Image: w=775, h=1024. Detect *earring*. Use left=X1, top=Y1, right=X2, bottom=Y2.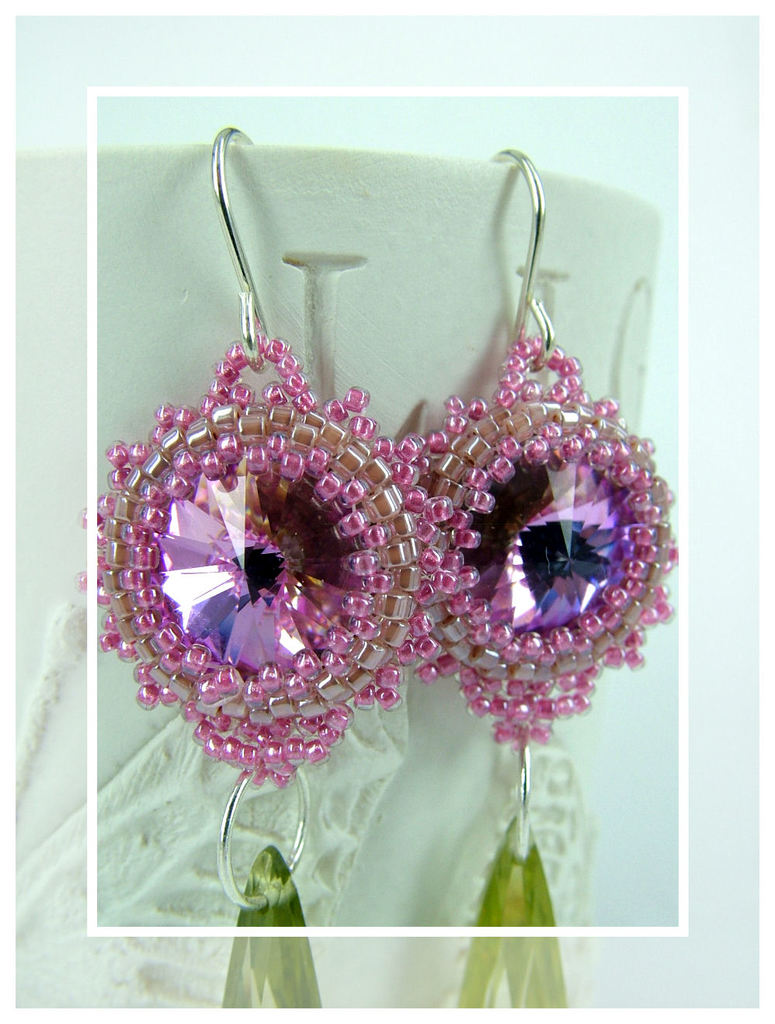
left=81, top=123, right=455, bottom=1011.
